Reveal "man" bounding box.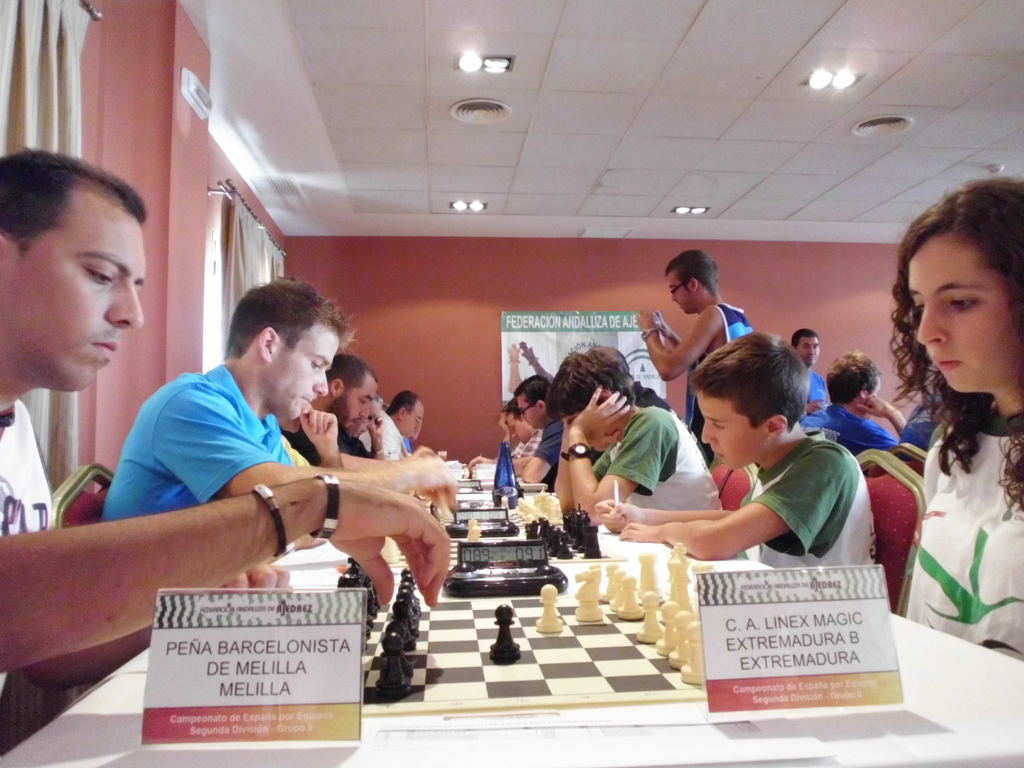
Revealed: pyautogui.locateOnScreen(106, 276, 460, 580).
